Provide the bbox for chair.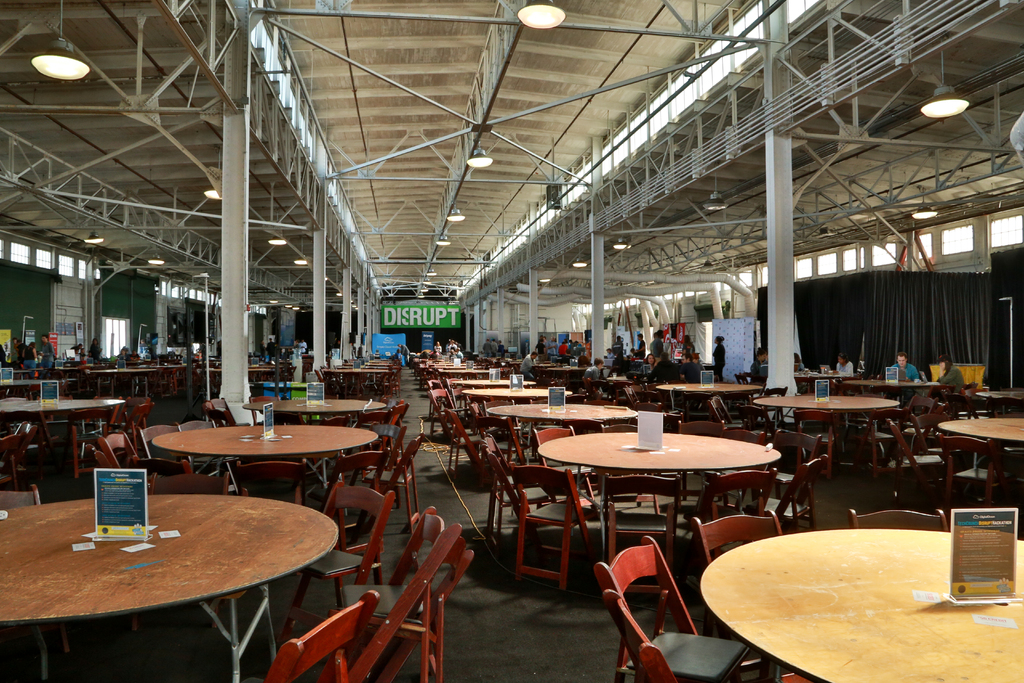
[937,436,1012,536].
